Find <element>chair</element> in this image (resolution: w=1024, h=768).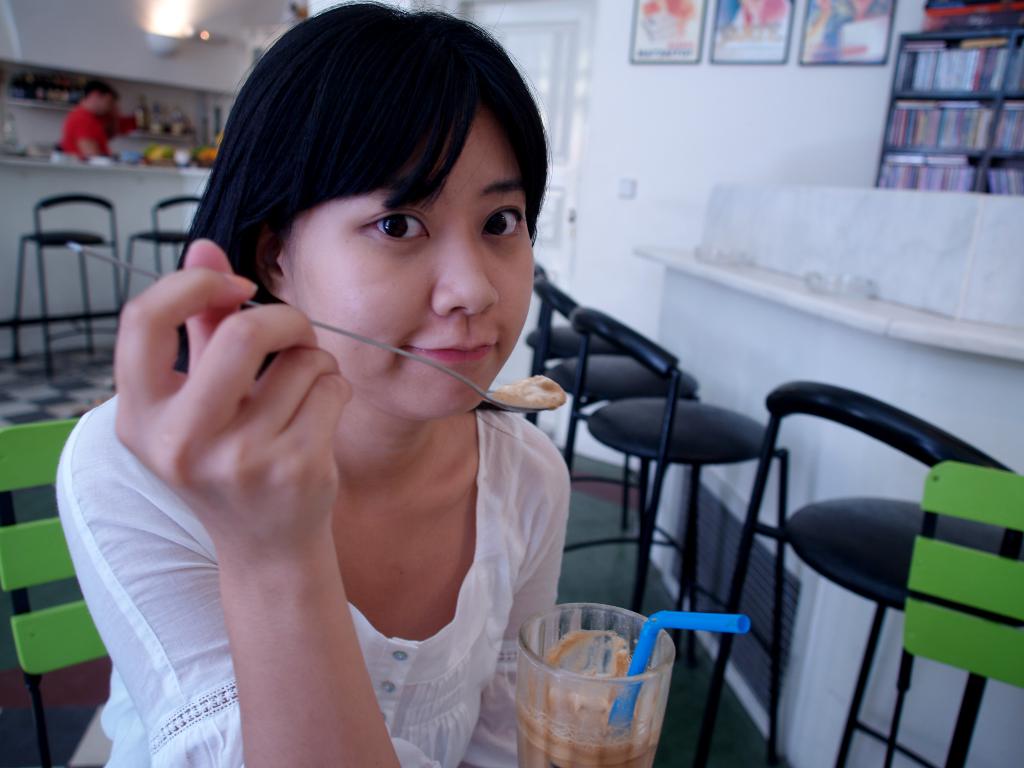
bbox=[688, 337, 1000, 756].
